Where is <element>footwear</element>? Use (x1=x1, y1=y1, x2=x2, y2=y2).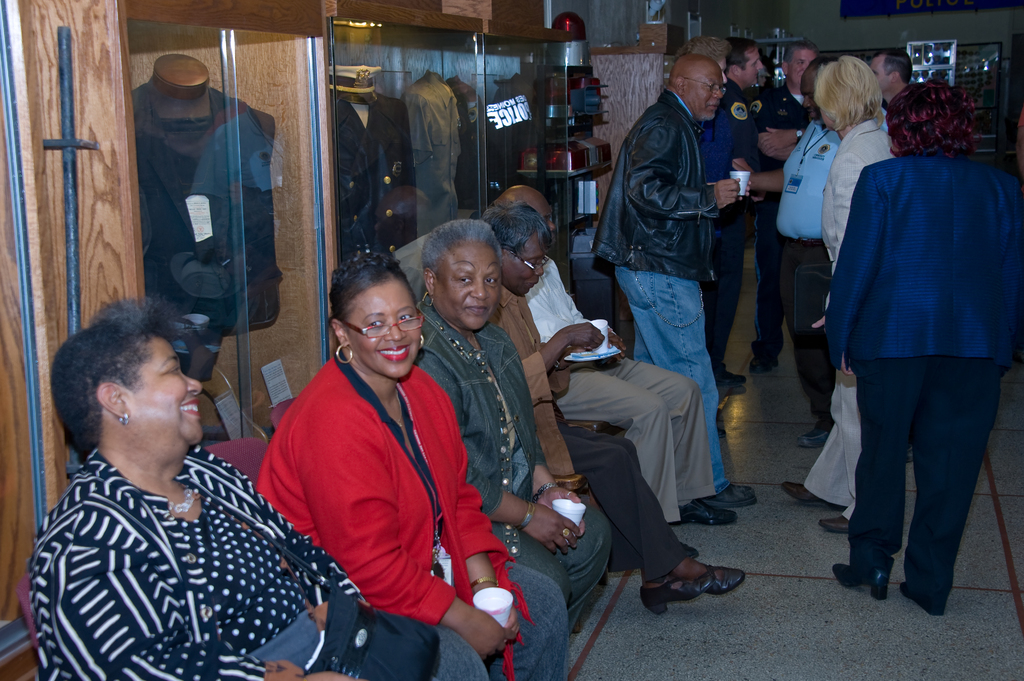
(x1=821, y1=512, x2=847, y2=529).
